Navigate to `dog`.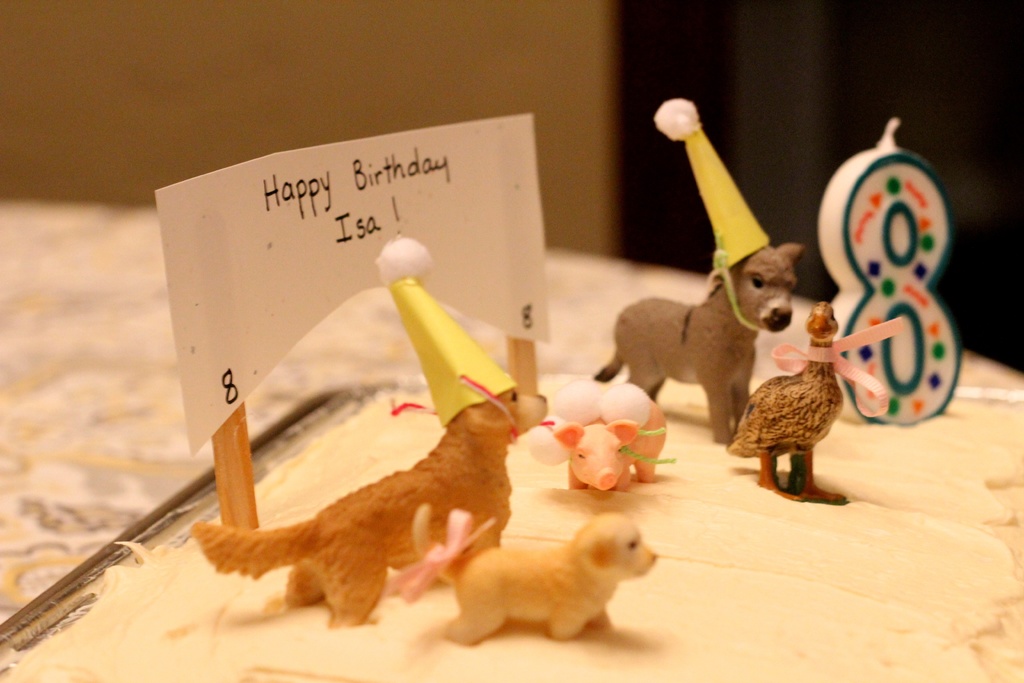
Navigation target: (x1=409, y1=504, x2=662, y2=650).
